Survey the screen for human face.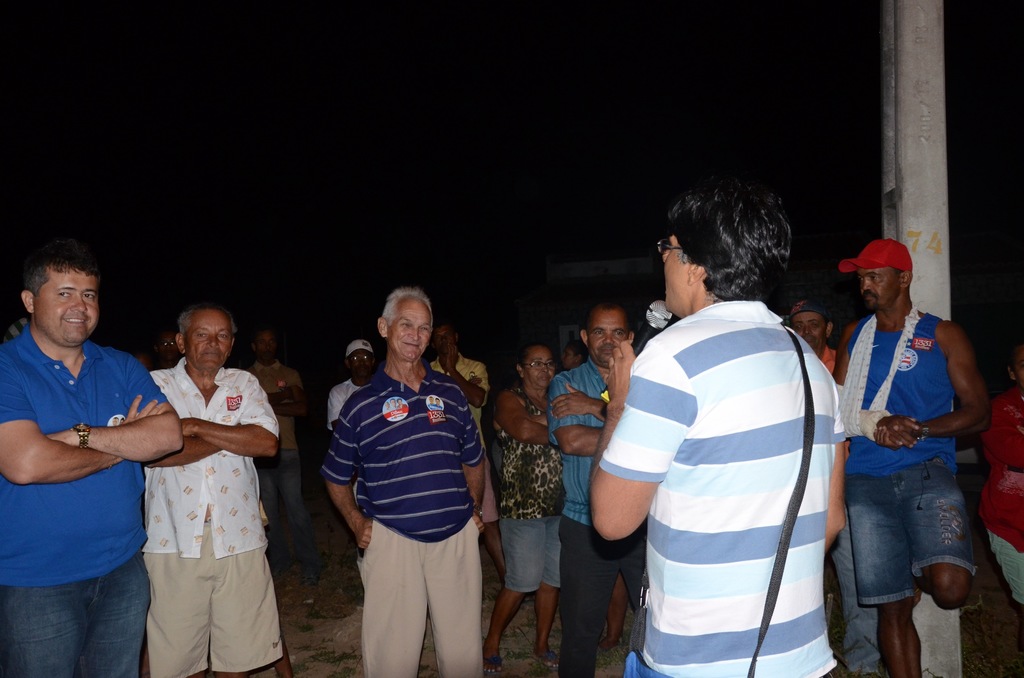
Survey found: BBox(349, 349, 370, 367).
